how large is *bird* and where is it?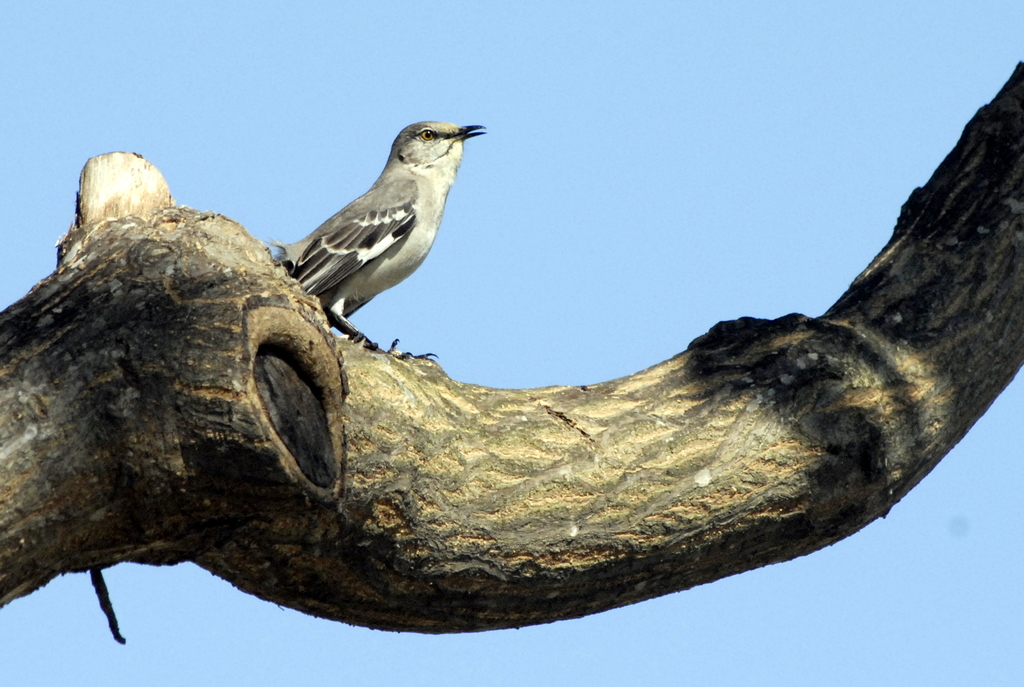
Bounding box: detection(256, 120, 484, 355).
